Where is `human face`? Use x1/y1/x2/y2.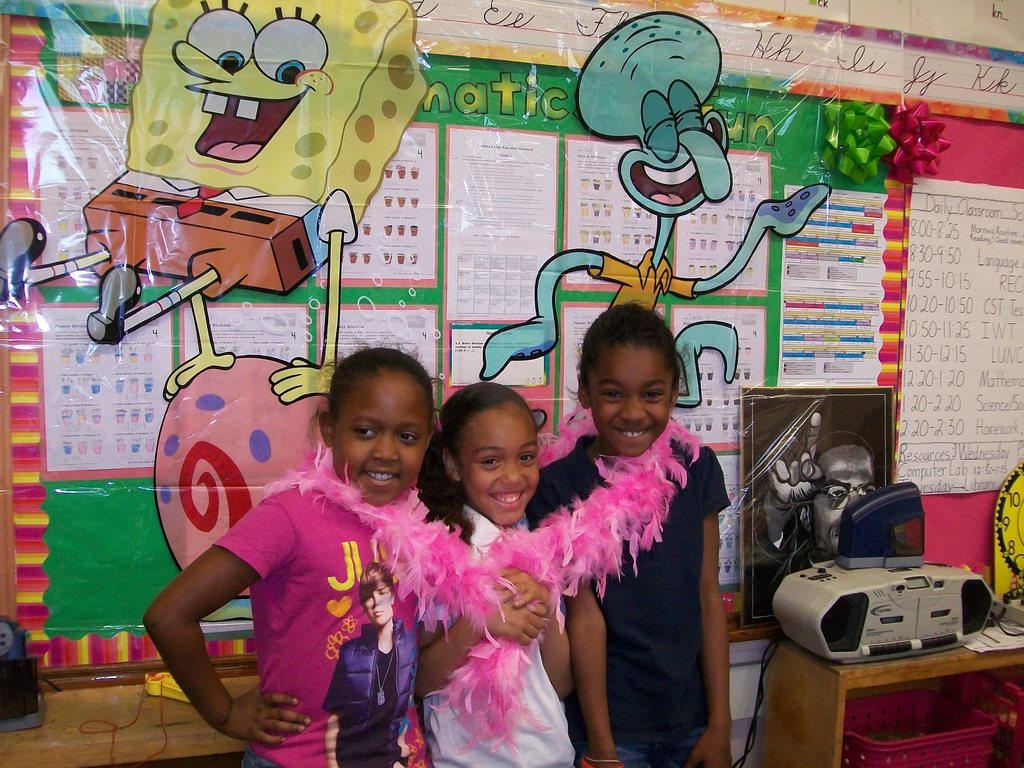
621/60/731/220.
